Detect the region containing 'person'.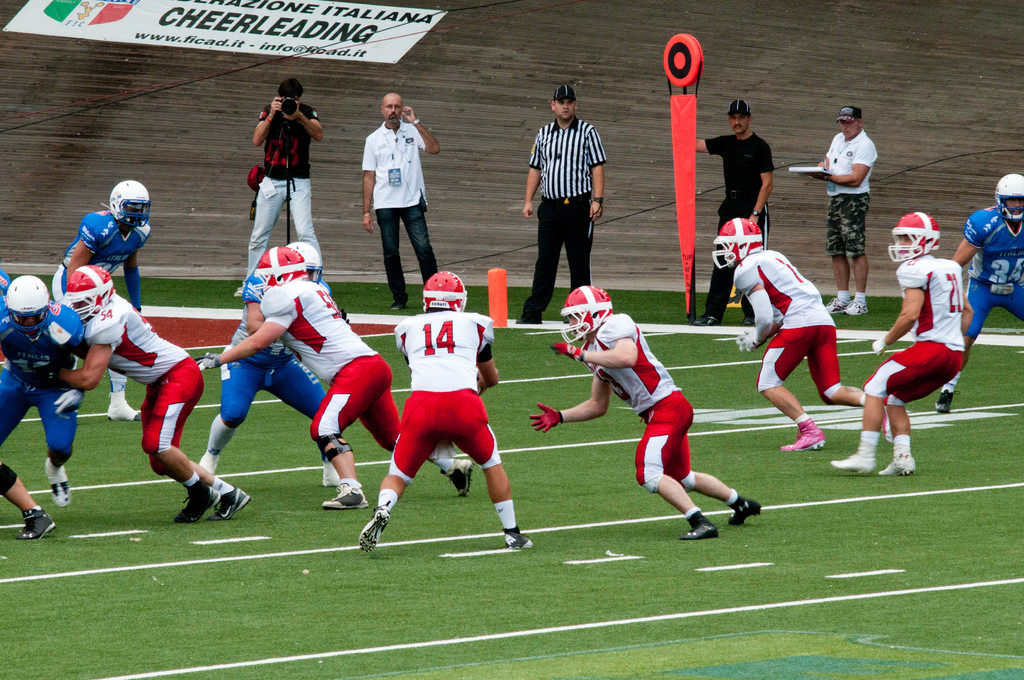
{"x1": 930, "y1": 175, "x2": 1023, "y2": 417}.
